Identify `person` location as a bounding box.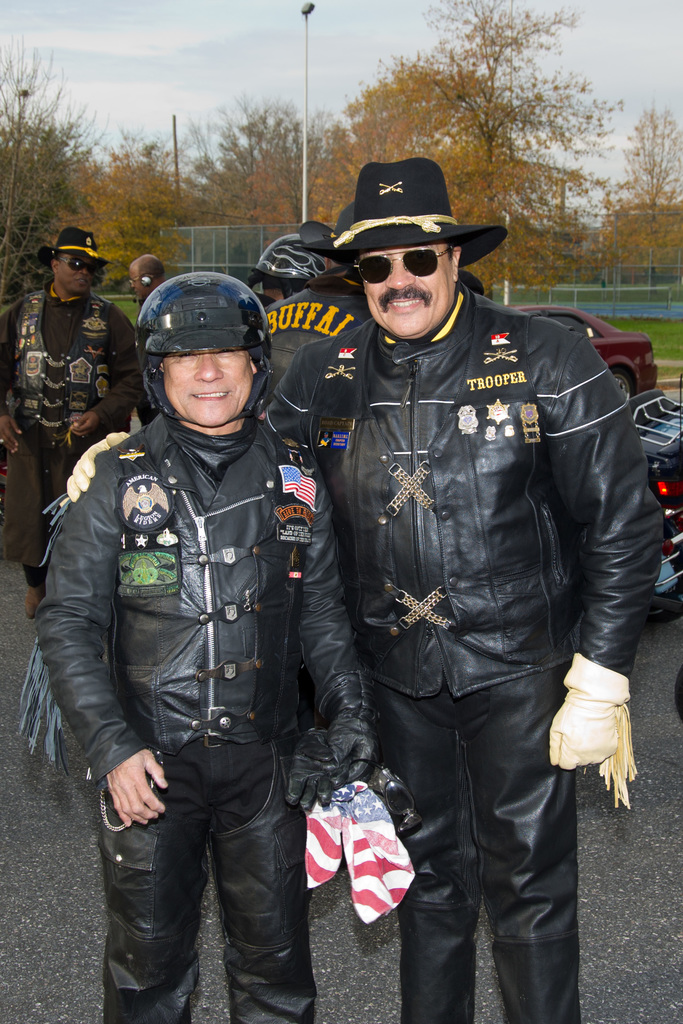
x1=225 y1=213 x2=386 y2=467.
